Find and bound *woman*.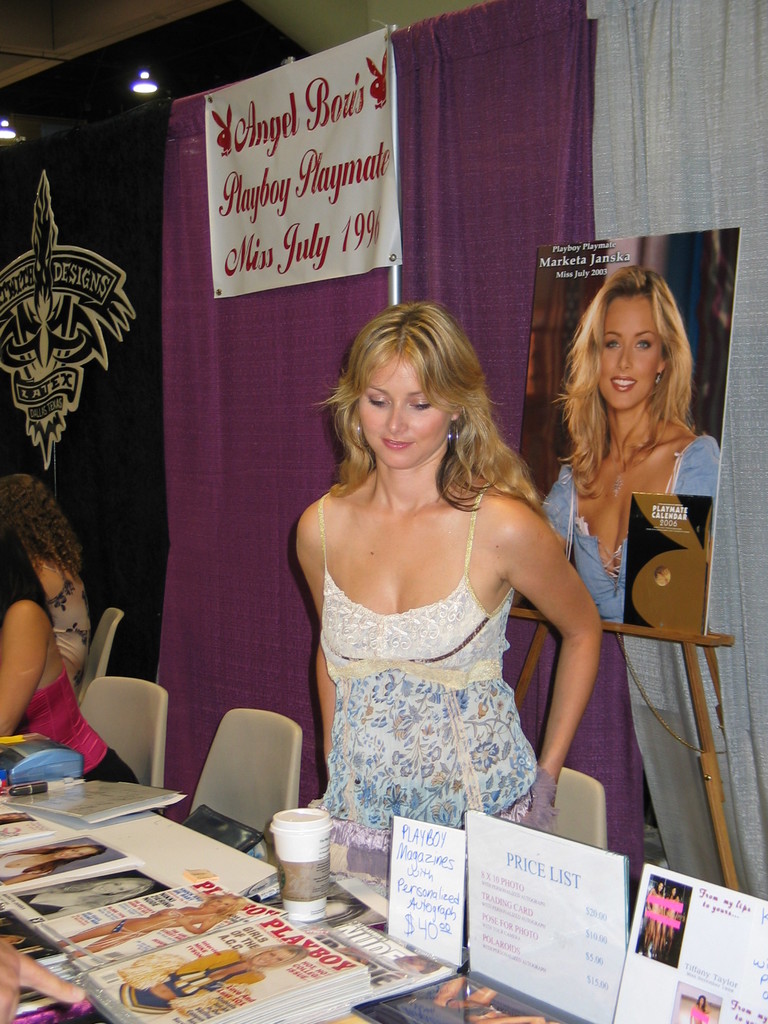
Bound: bbox=(4, 473, 92, 683).
